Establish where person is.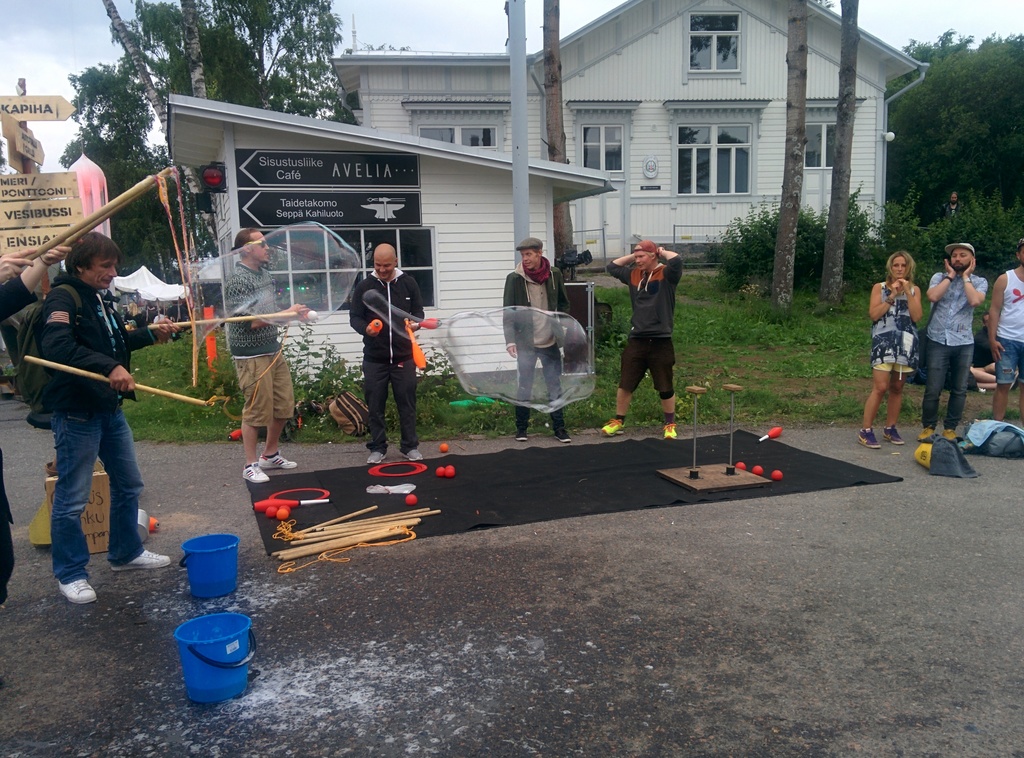
Established at left=222, top=228, right=312, bottom=485.
